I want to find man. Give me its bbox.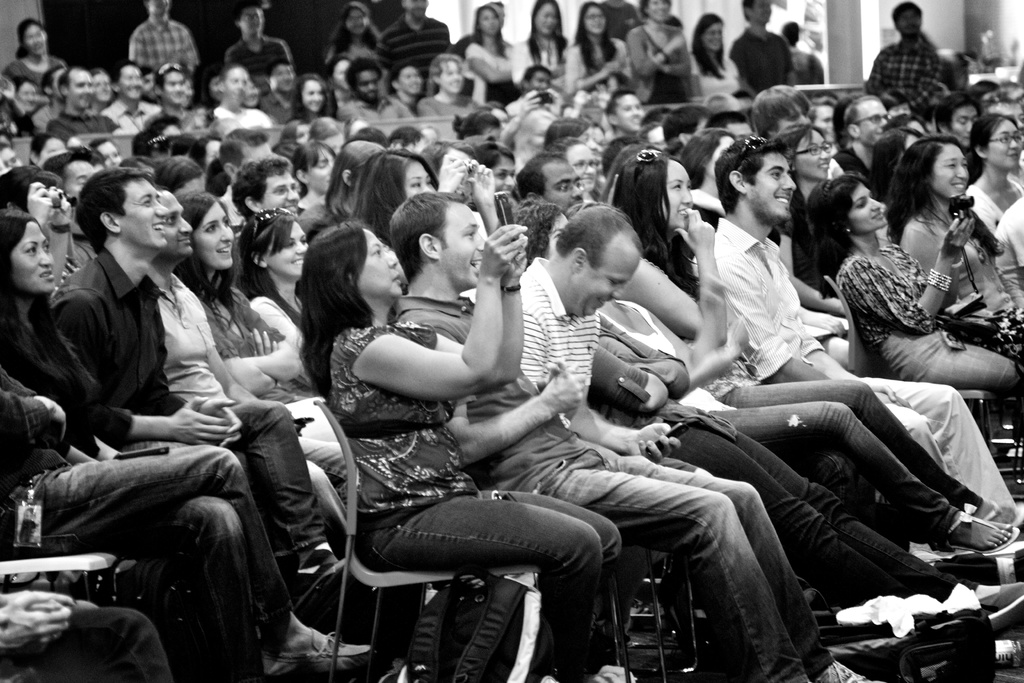
{"left": 205, "top": 59, "right": 270, "bottom": 133}.
